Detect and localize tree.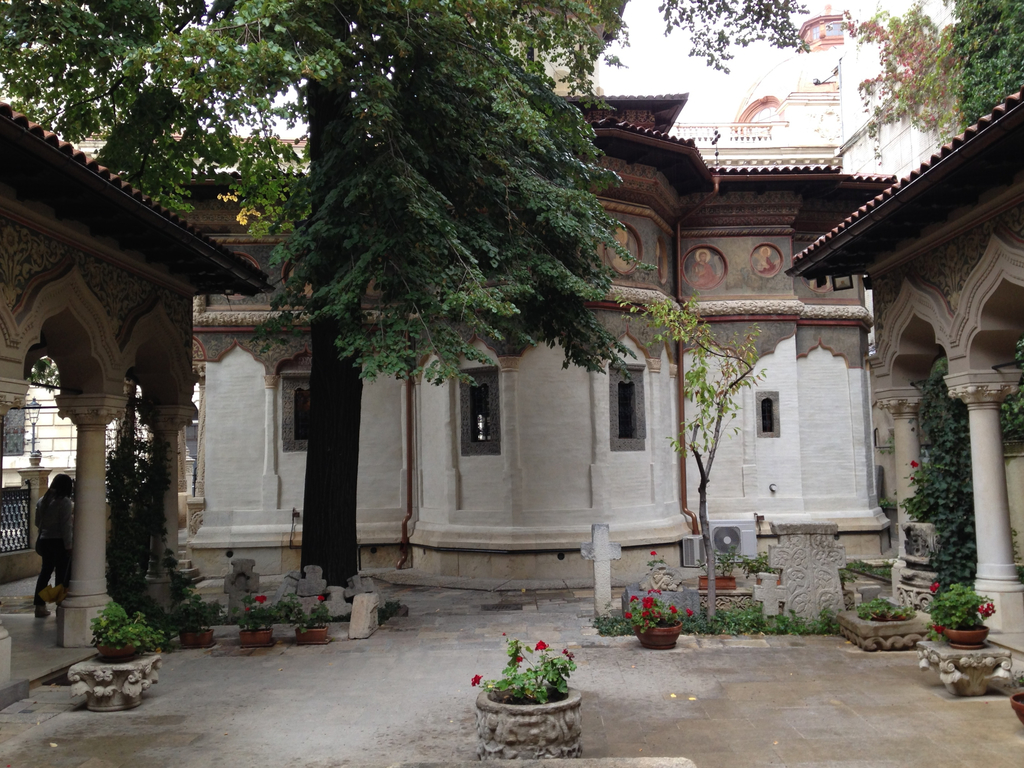
Localized at <box>653,3,809,81</box>.
